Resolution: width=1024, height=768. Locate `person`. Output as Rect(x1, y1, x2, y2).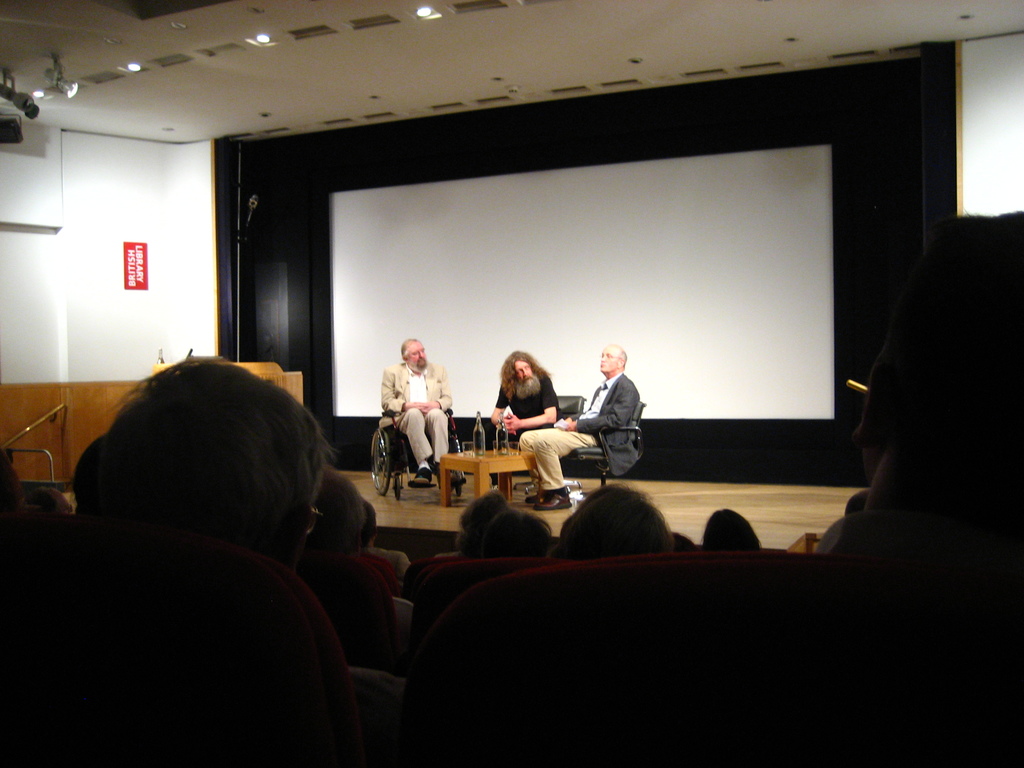
Rect(488, 349, 564, 481).
